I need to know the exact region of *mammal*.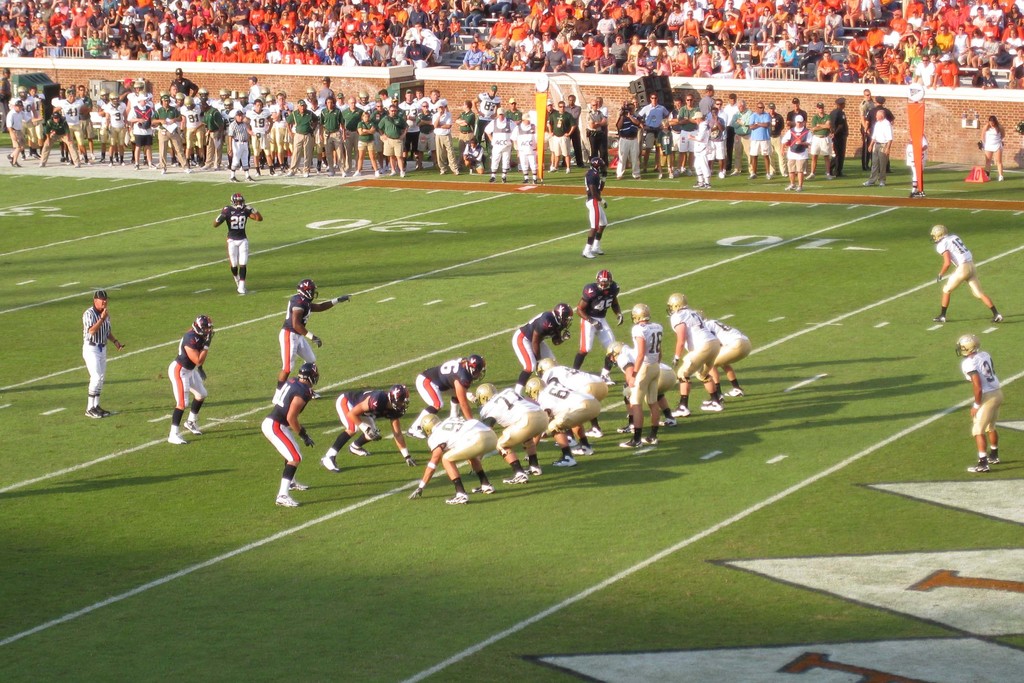
Region: pyautogui.locateOnScreen(323, 384, 416, 474).
